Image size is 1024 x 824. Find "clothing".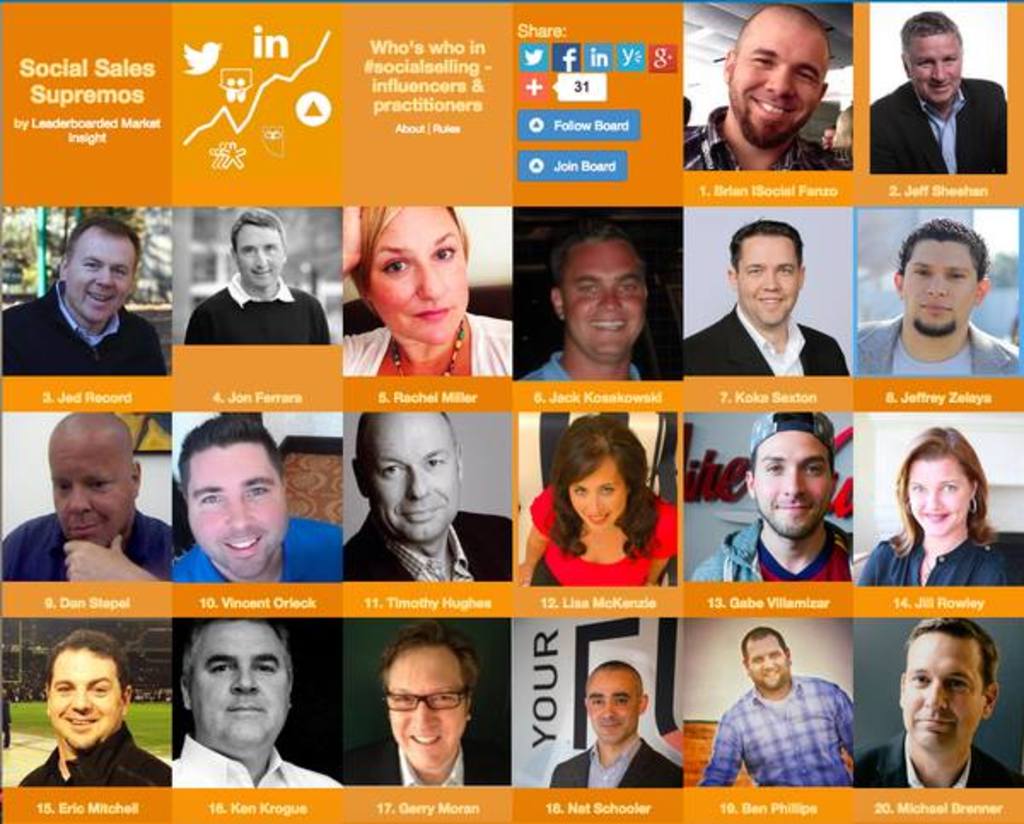
box=[524, 481, 681, 583].
